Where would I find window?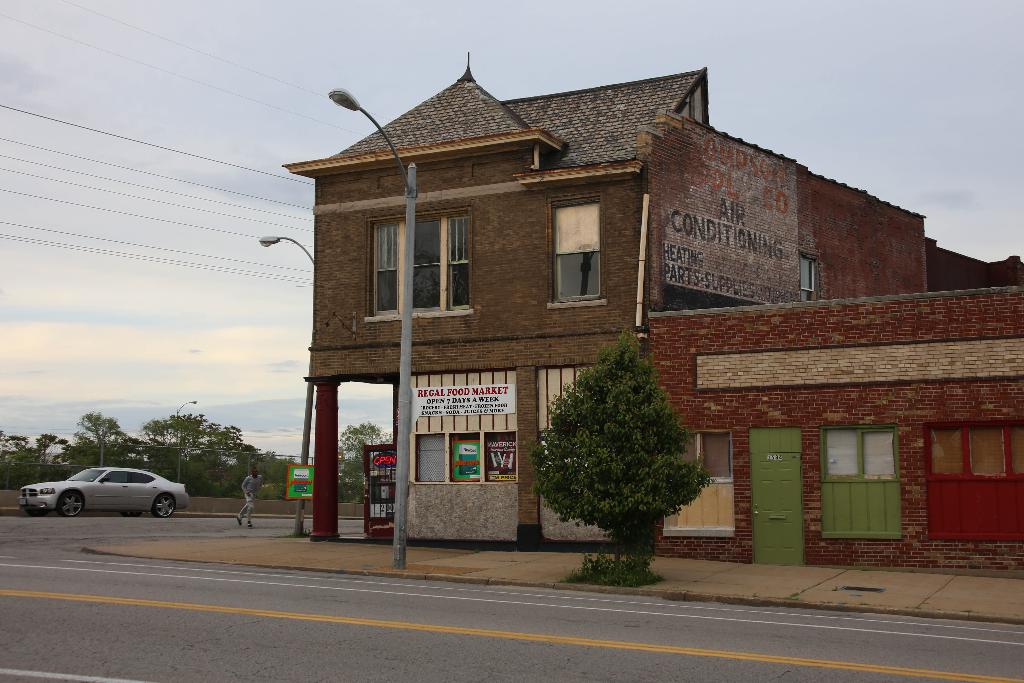
At [549,198,610,312].
